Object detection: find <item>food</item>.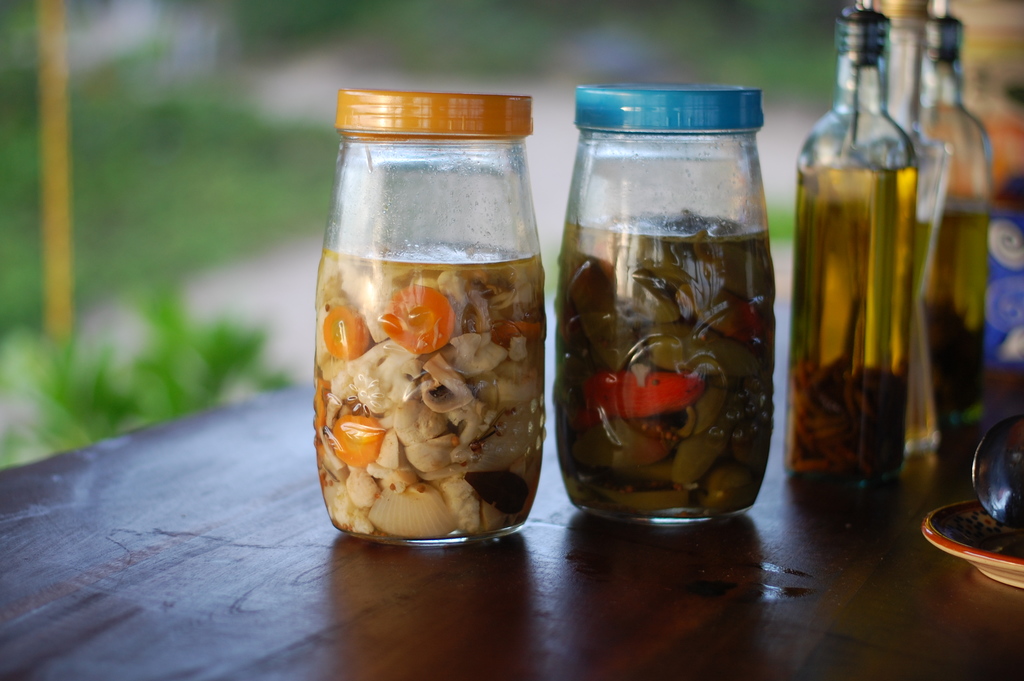
[left=324, top=138, right=550, bottom=534].
